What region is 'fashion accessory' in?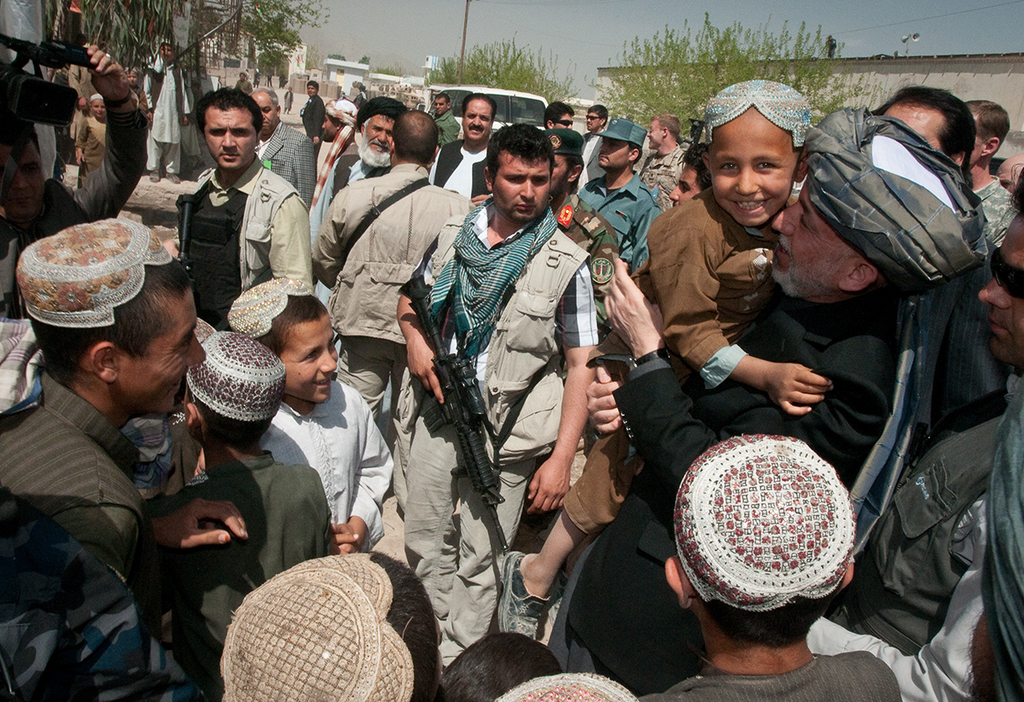
l=595, t=114, r=648, b=150.
